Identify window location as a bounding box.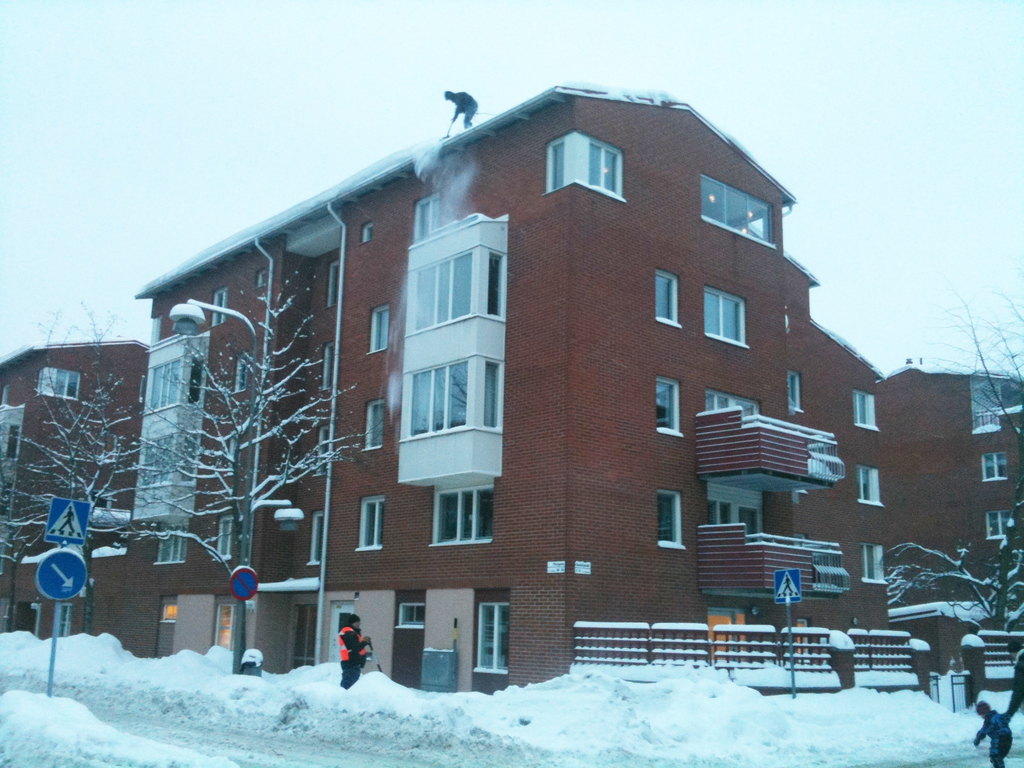
[left=545, top=129, right=625, bottom=200].
